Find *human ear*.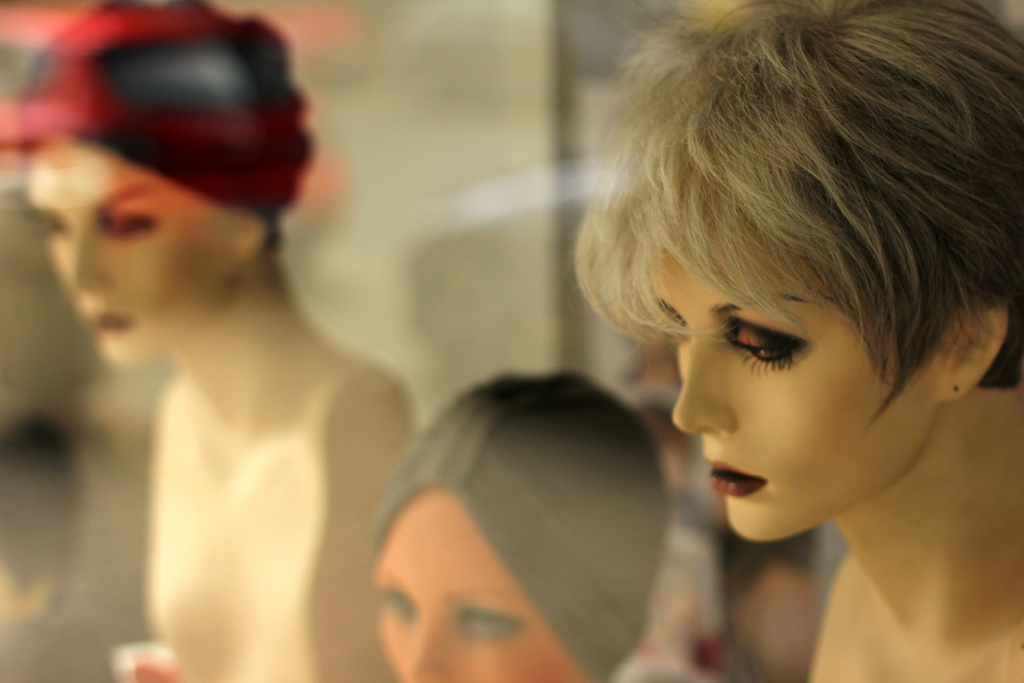
933/300/1008/400.
